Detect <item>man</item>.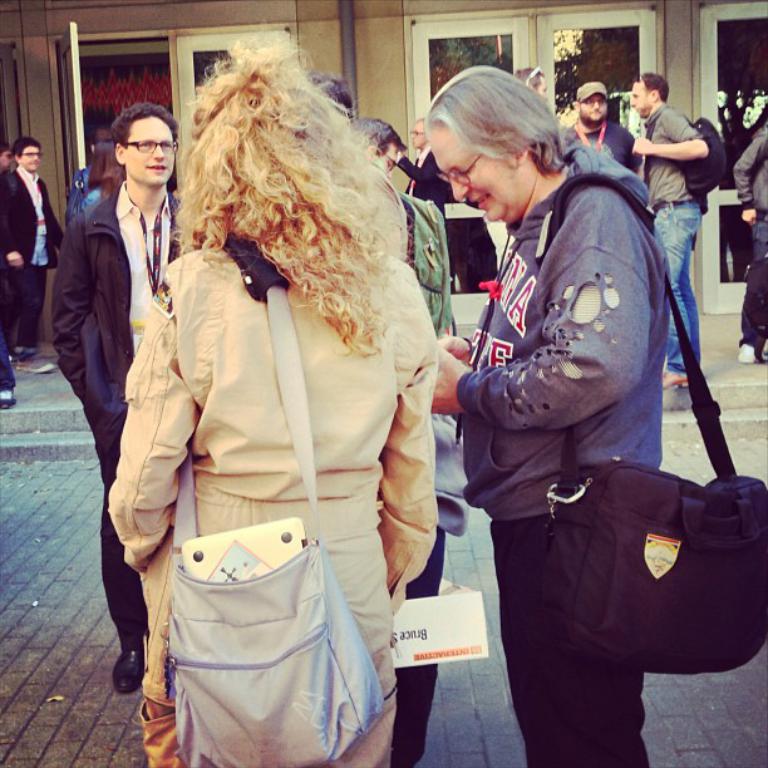
Detected at box(0, 137, 59, 364).
